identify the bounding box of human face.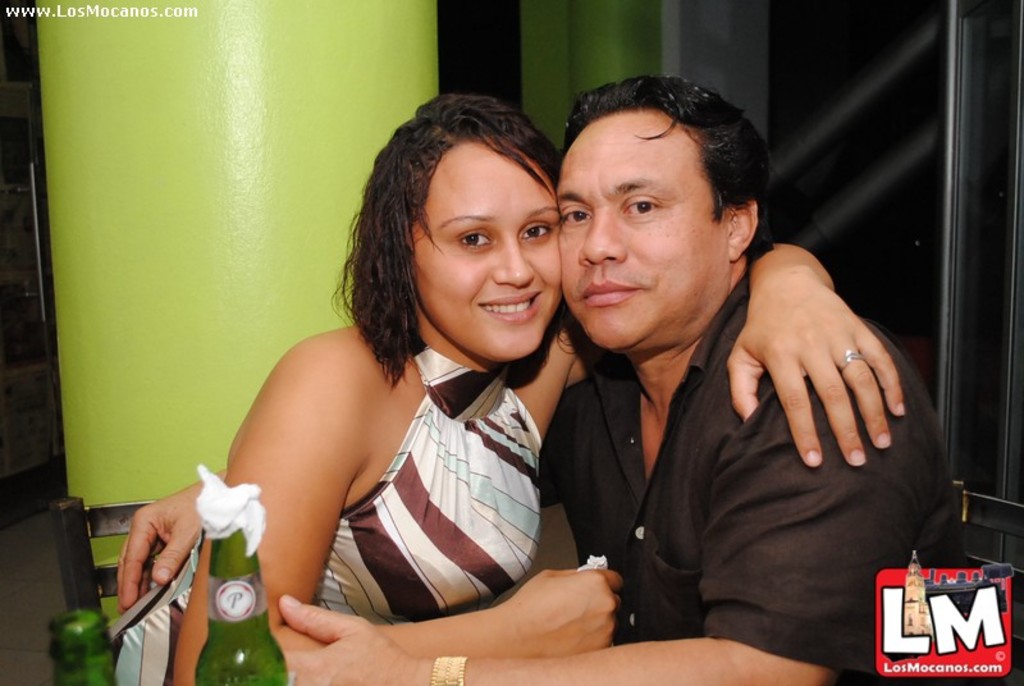
[410, 143, 562, 358].
